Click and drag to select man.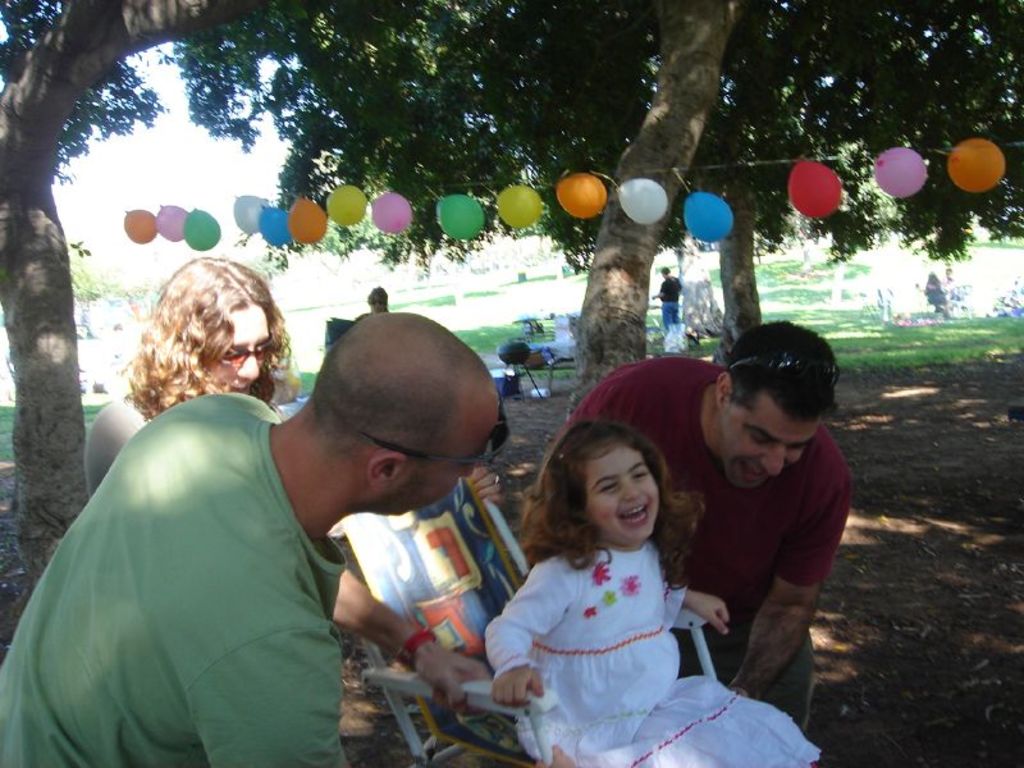
Selection: pyautogui.locateOnScreen(562, 323, 852, 731).
